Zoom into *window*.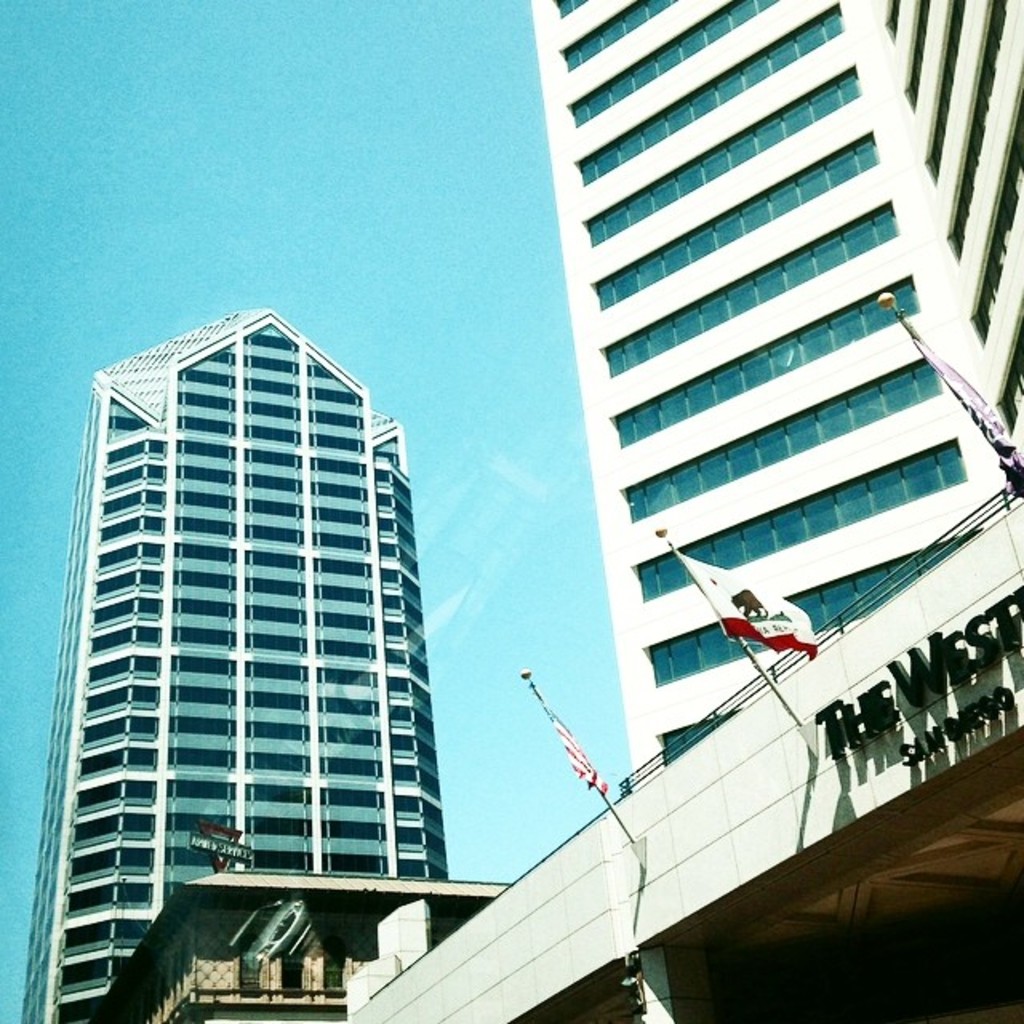
Zoom target: bbox(550, 0, 582, 18).
